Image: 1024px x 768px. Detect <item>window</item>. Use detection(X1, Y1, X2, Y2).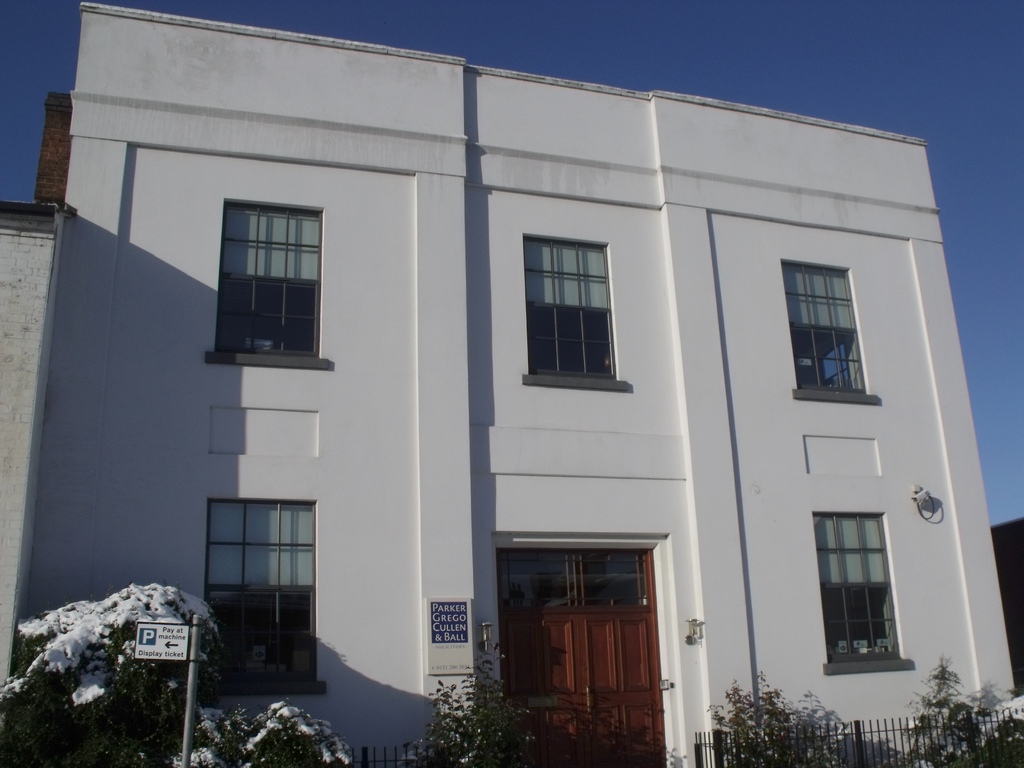
detection(515, 230, 622, 393).
